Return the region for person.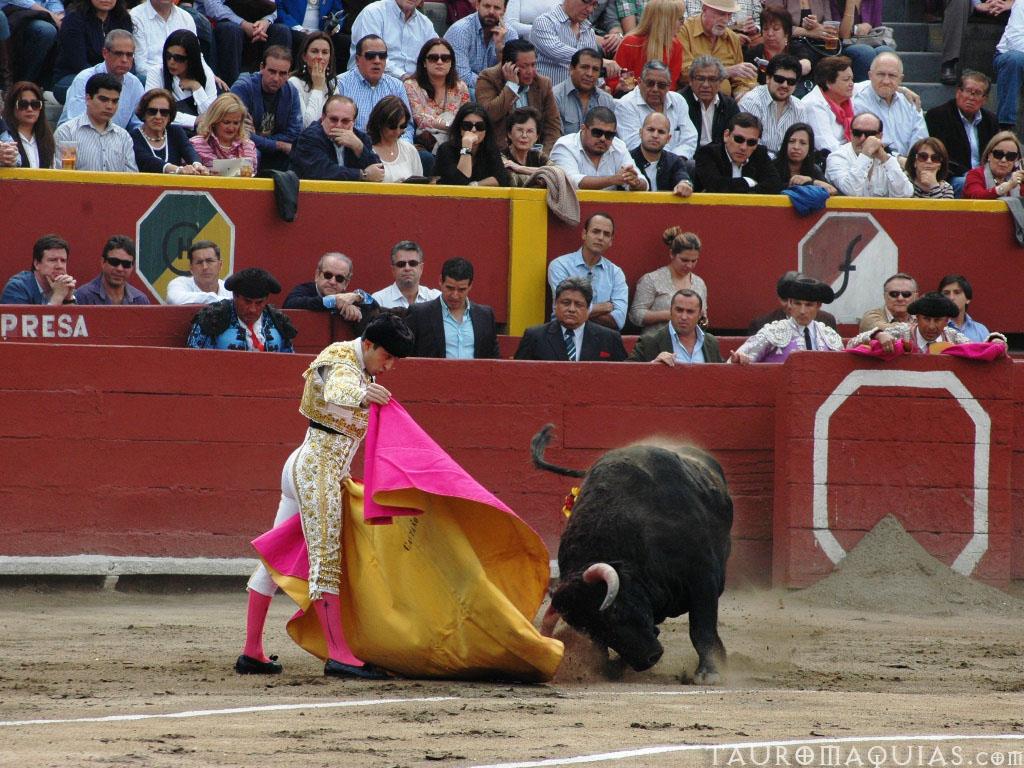
[633, 229, 715, 327].
